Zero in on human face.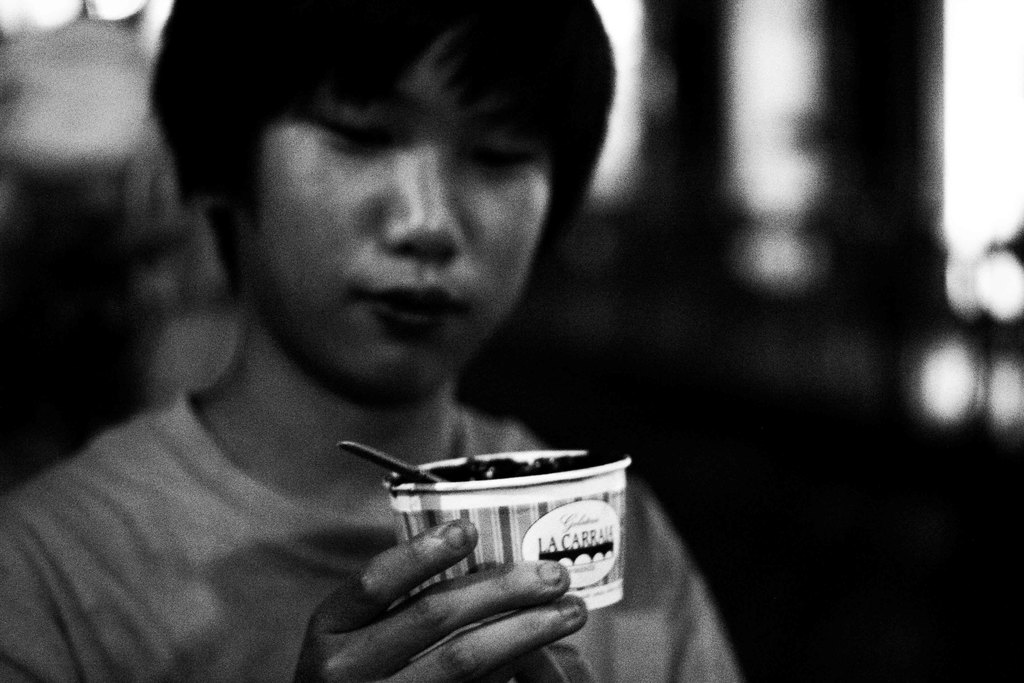
Zeroed in: select_region(235, 21, 554, 395).
